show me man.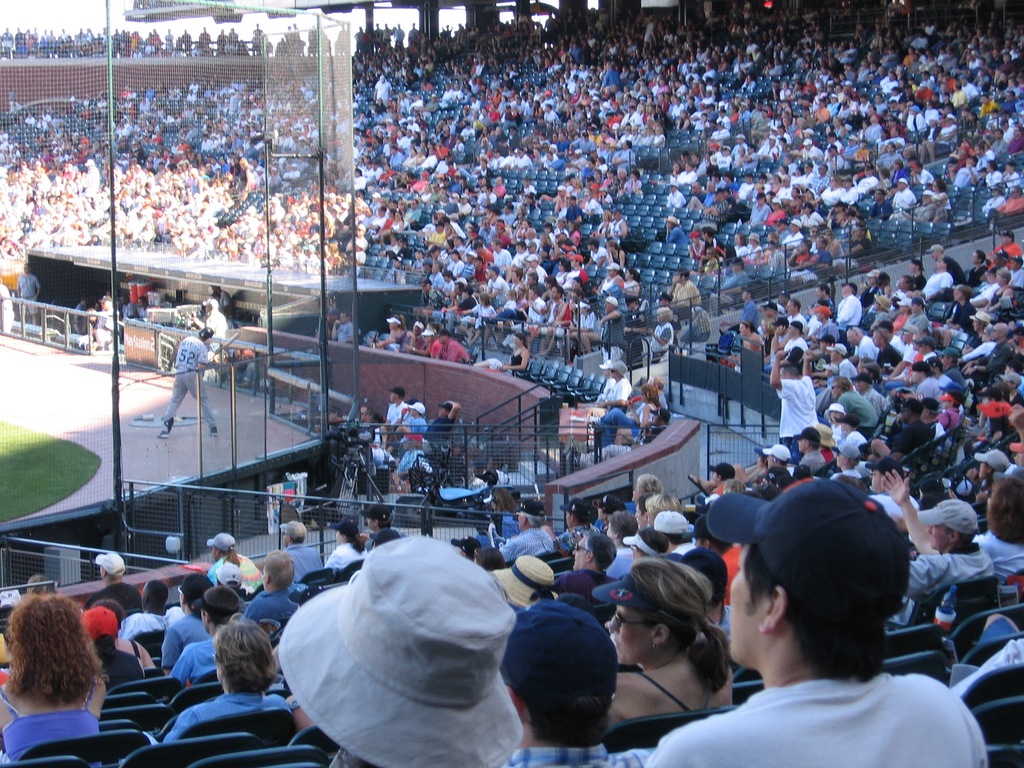
man is here: region(784, 319, 809, 360).
